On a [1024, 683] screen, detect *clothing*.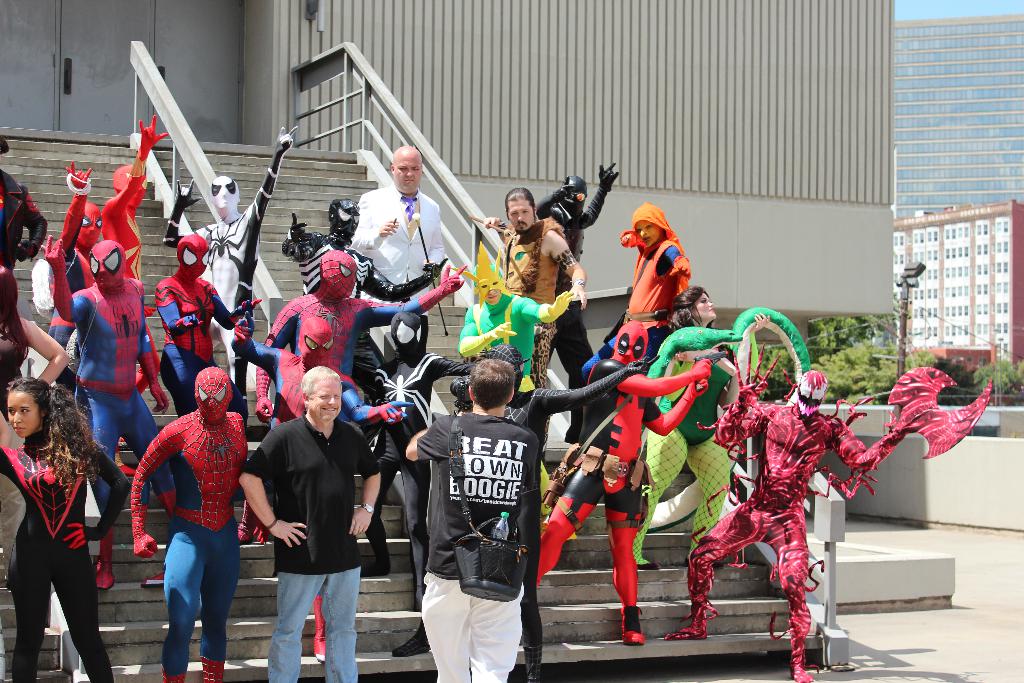
x1=239, y1=399, x2=356, y2=682.
